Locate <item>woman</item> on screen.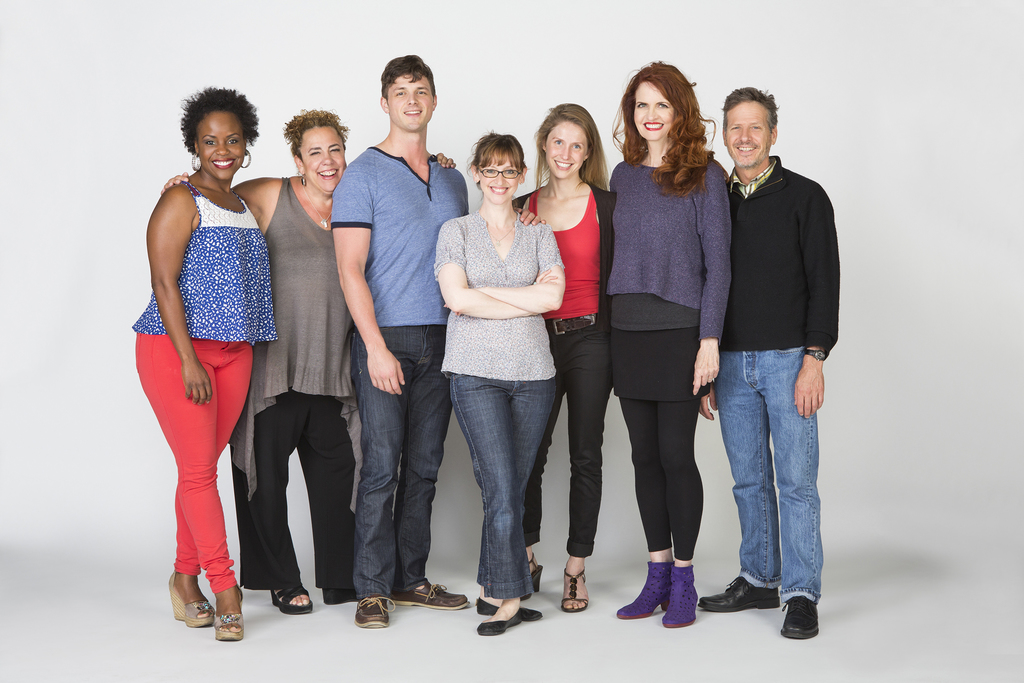
On screen at select_region(163, 105, 454, 616).
